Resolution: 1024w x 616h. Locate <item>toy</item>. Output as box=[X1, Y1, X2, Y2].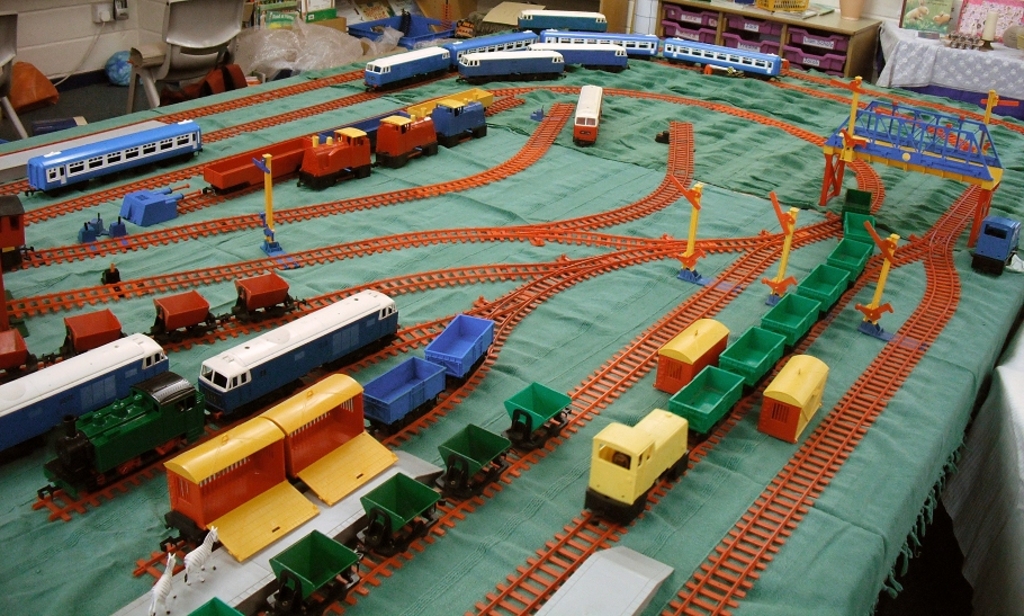
box=[658, 319, 722, 389].
